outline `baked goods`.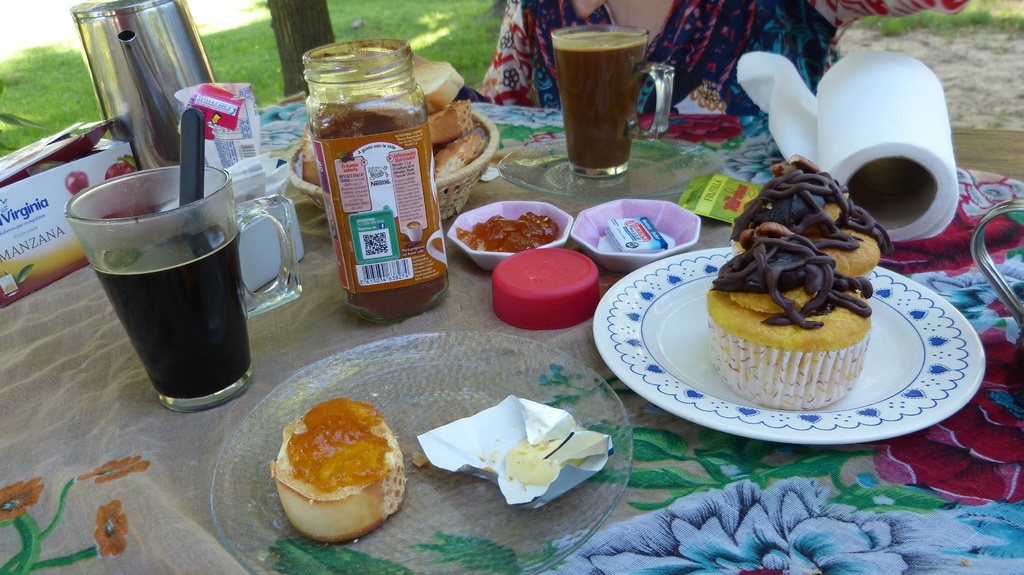
Outline: x1=266 y1=397 x2=409 y2=539.
